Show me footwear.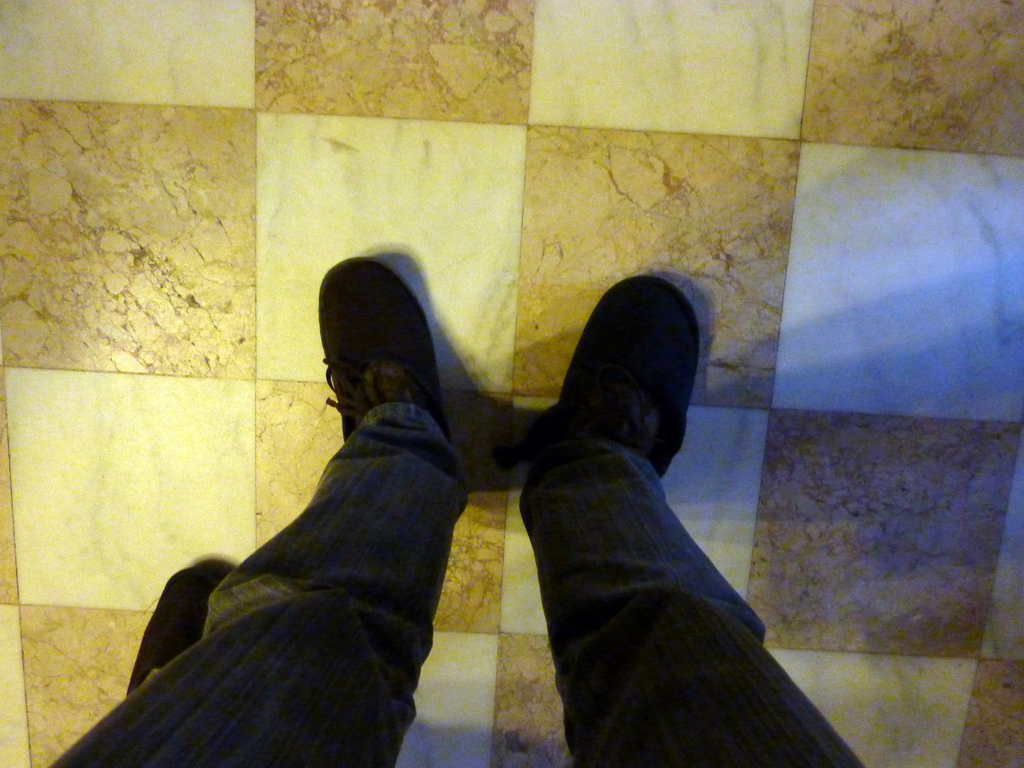
footwear is here: 570:271:706:477.
